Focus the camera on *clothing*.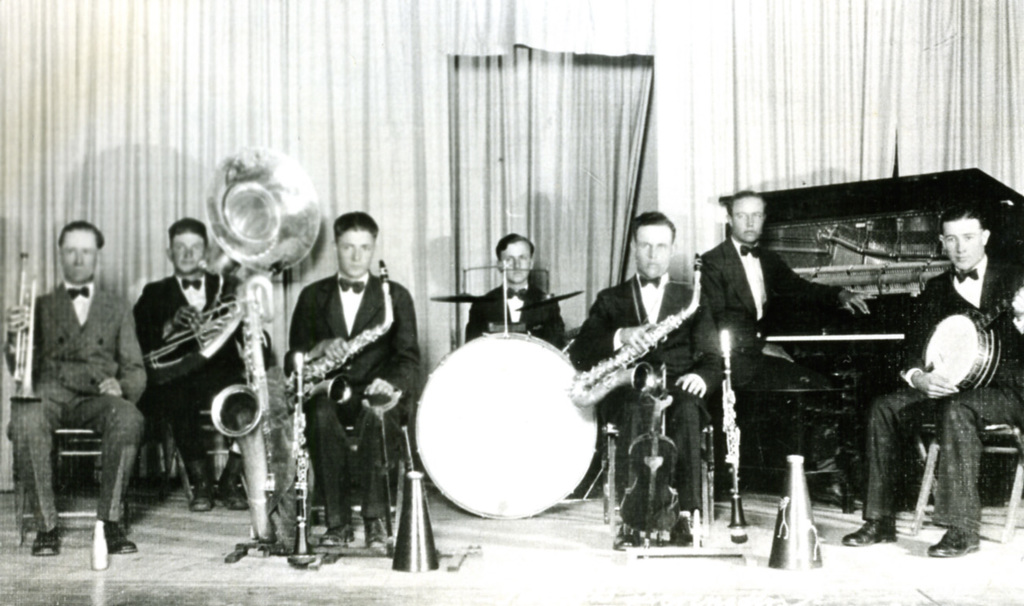
Focus region: box(468, 285, 567, 342).
